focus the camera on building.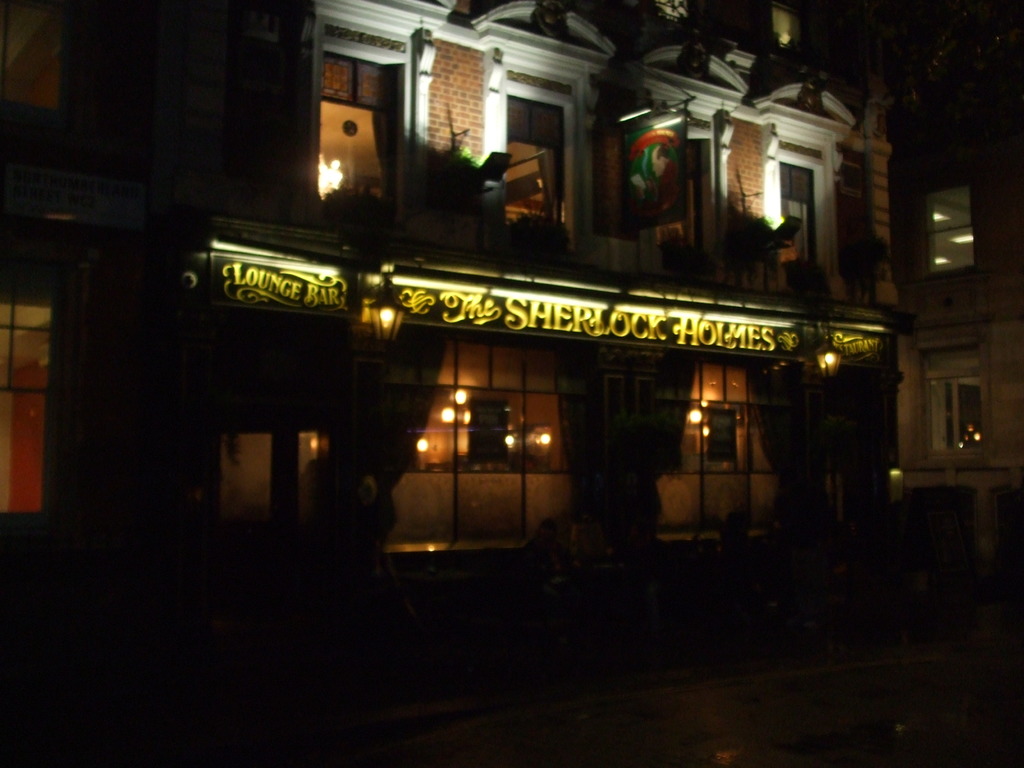
Focus region: (0,0,1023,560).
